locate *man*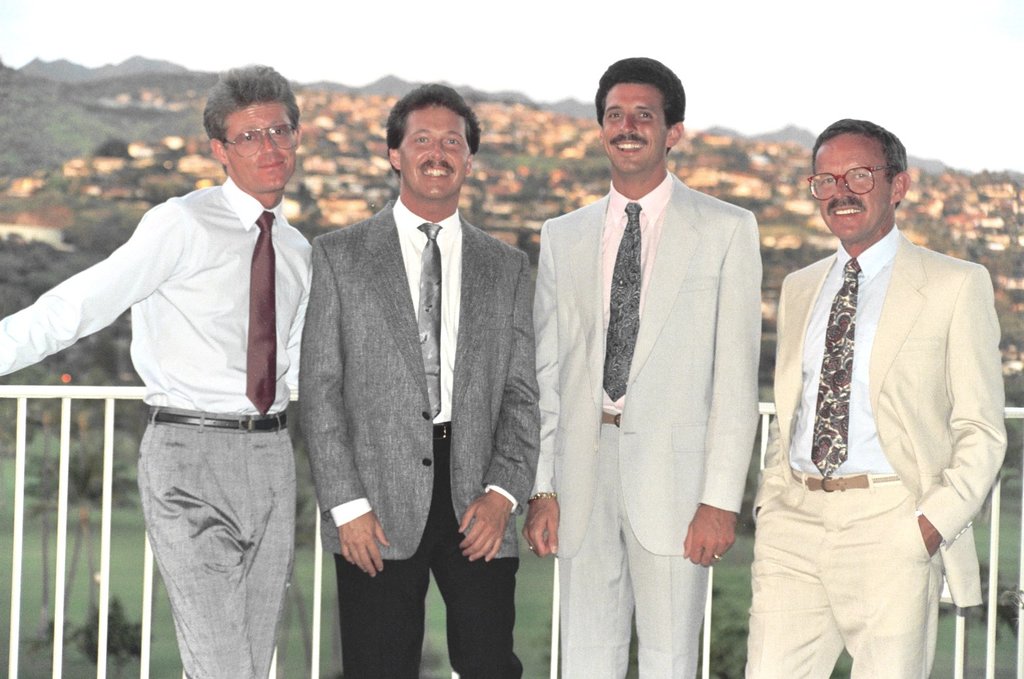
l=739, t=117, r=1010, b=678
